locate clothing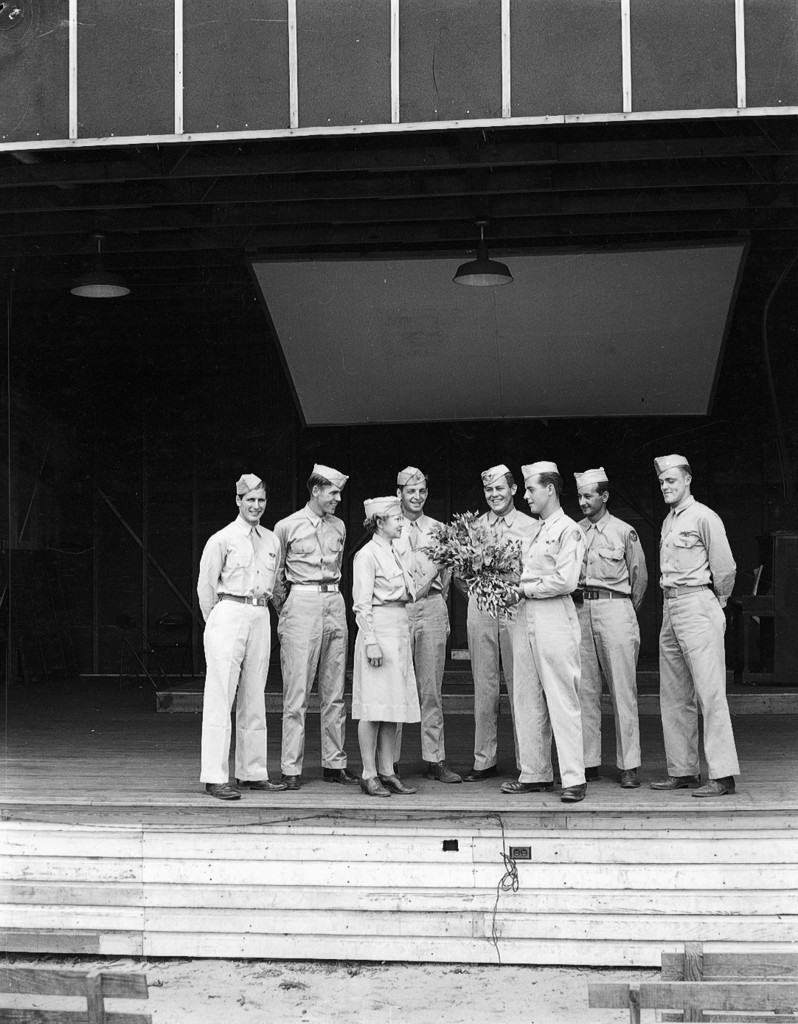
520/455/552/477
